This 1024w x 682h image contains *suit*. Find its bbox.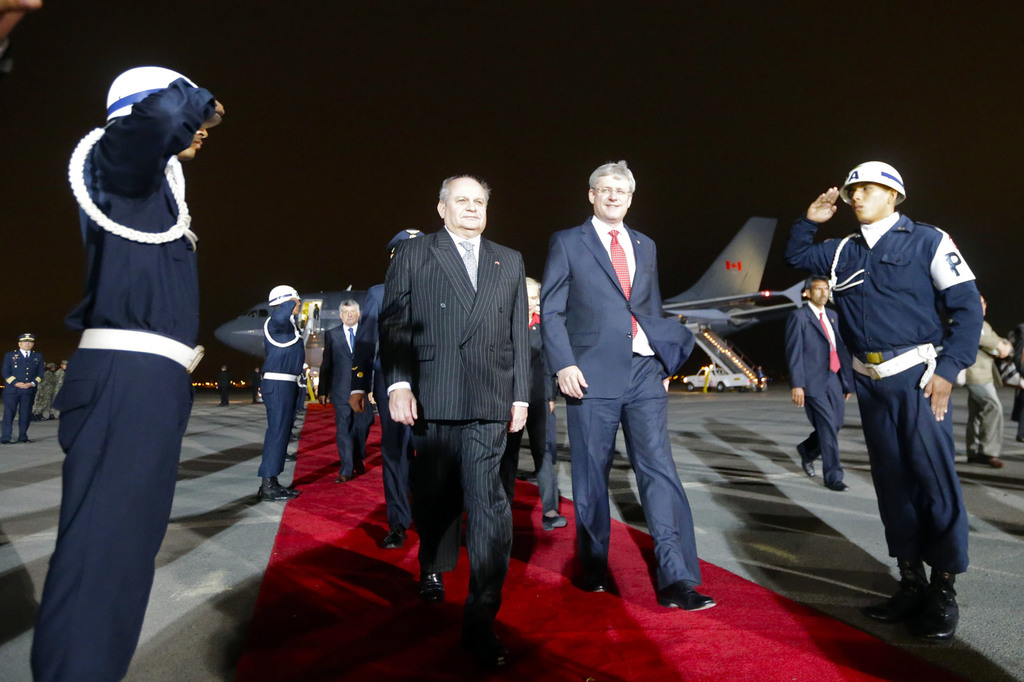
380, 225, 531, 619.
